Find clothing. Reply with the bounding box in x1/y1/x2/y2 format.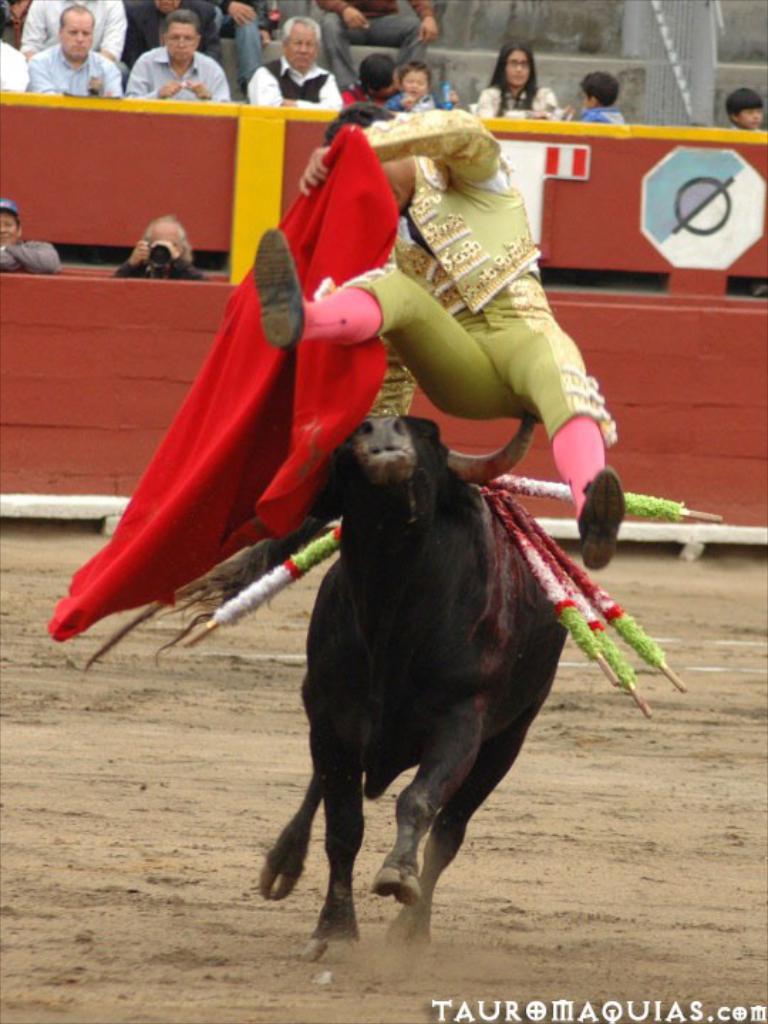
582/104/629/121.
